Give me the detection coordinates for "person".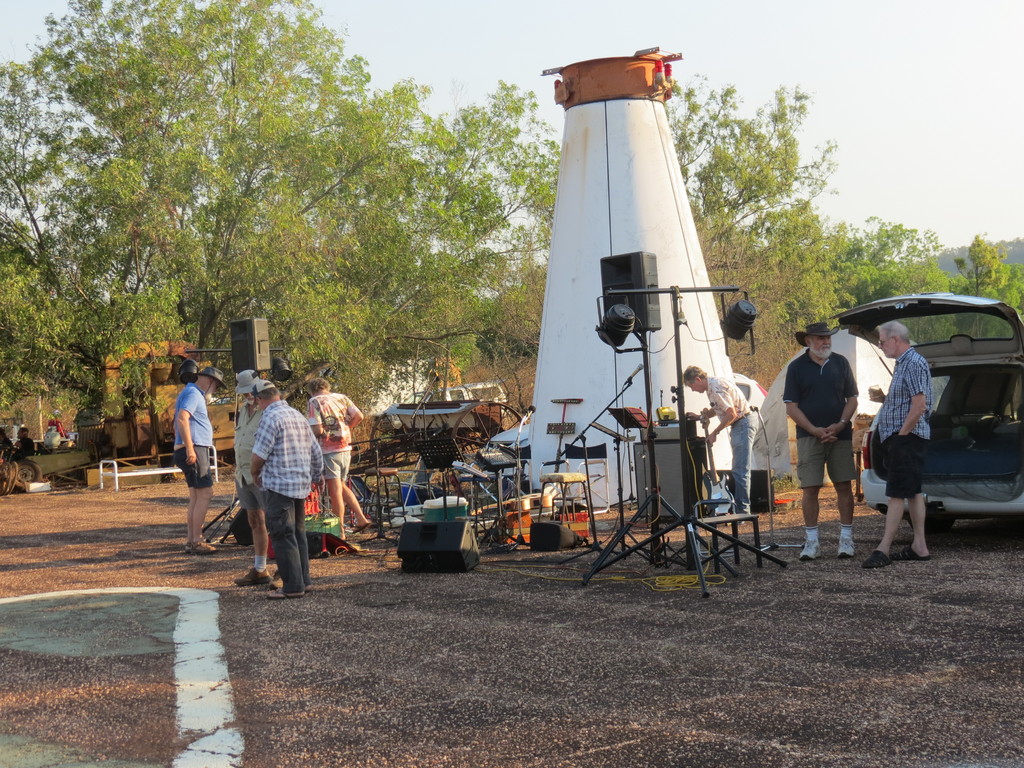
detection(785, 324, 858, 559).
